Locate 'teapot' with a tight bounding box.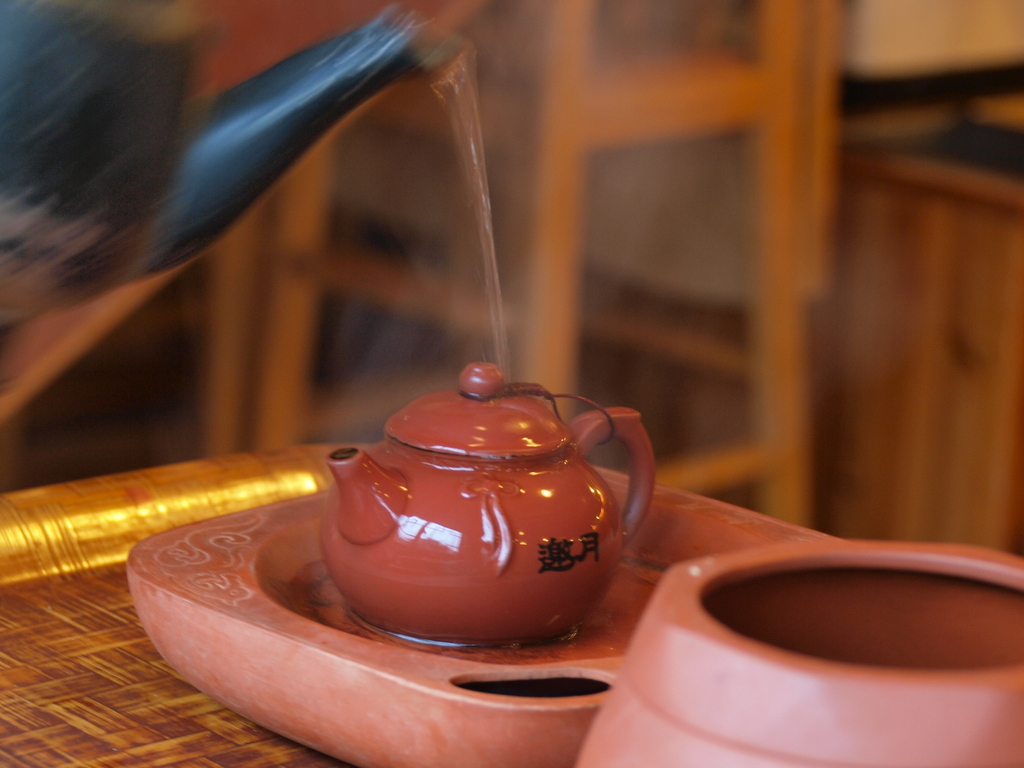
[328,360,659,642].
